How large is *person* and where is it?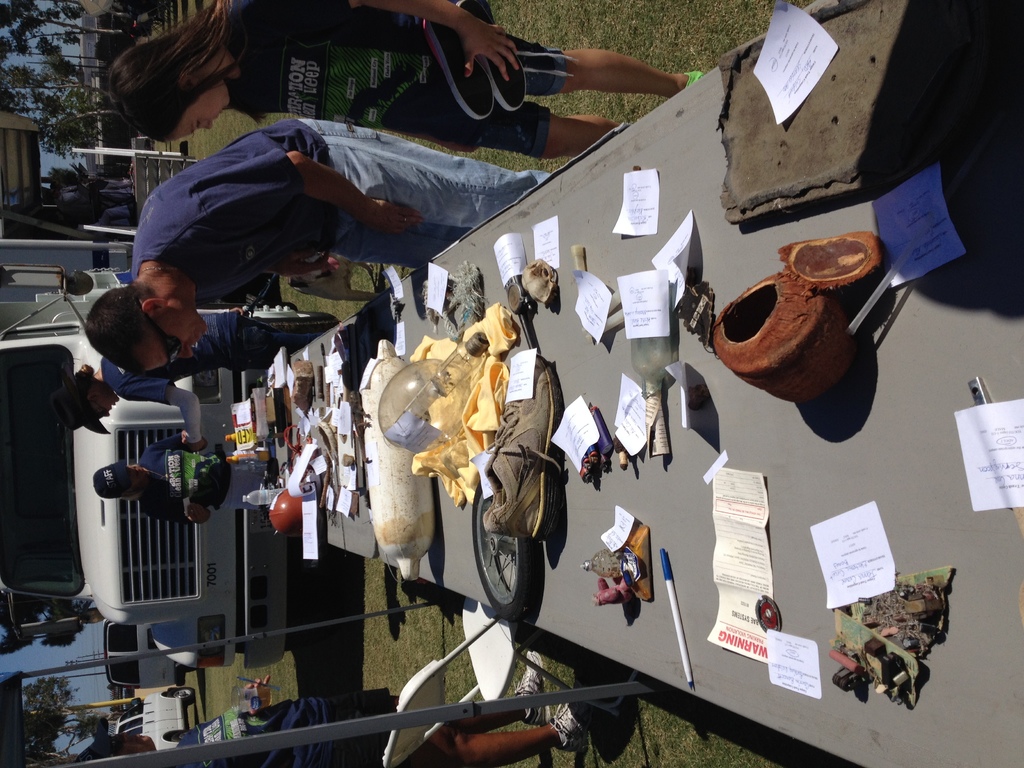
Bounding box: box=[84, 115, 545, 374].
